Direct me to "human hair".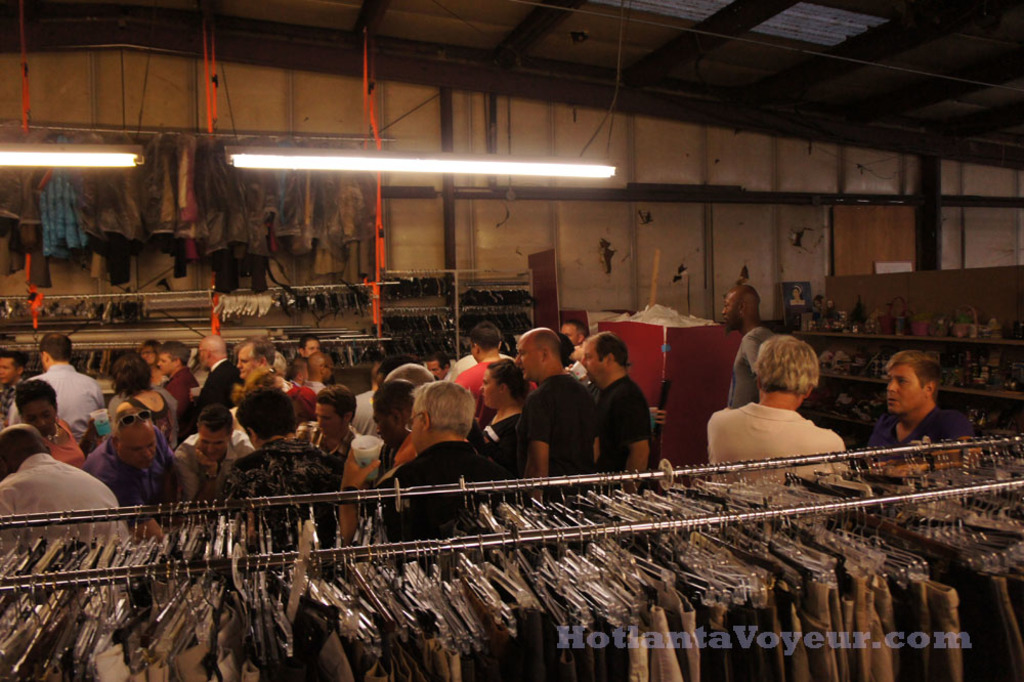
Direction: (594, 333, 630, 378).
